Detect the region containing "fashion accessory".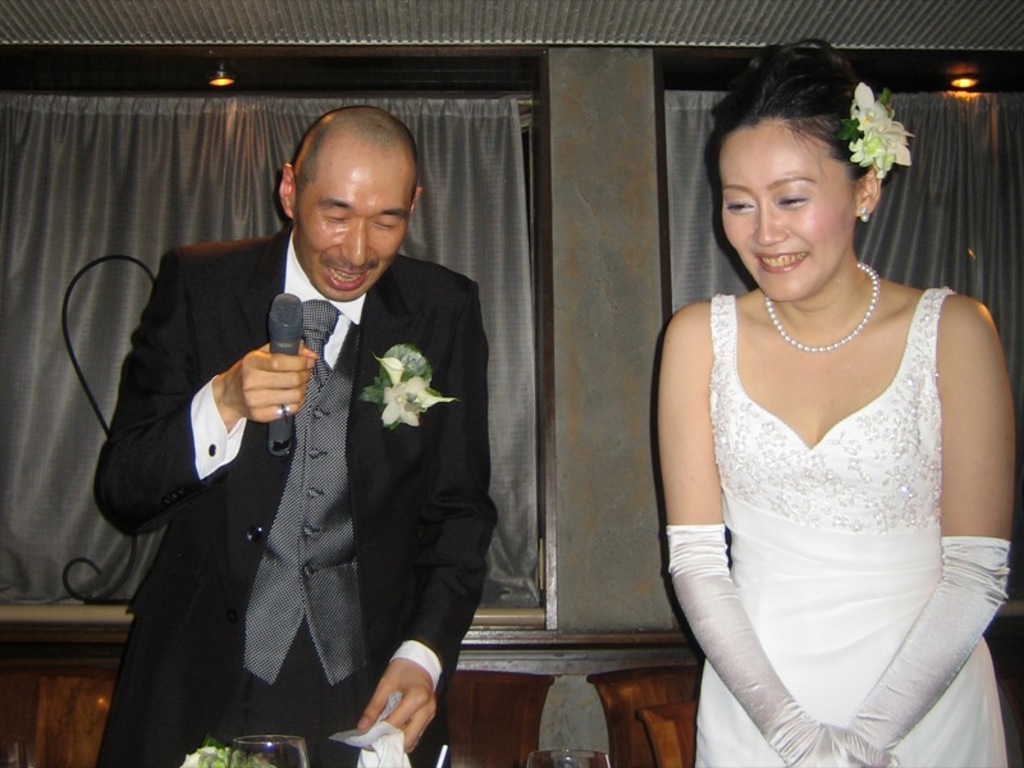
crop(303, 300, 340, 387).
